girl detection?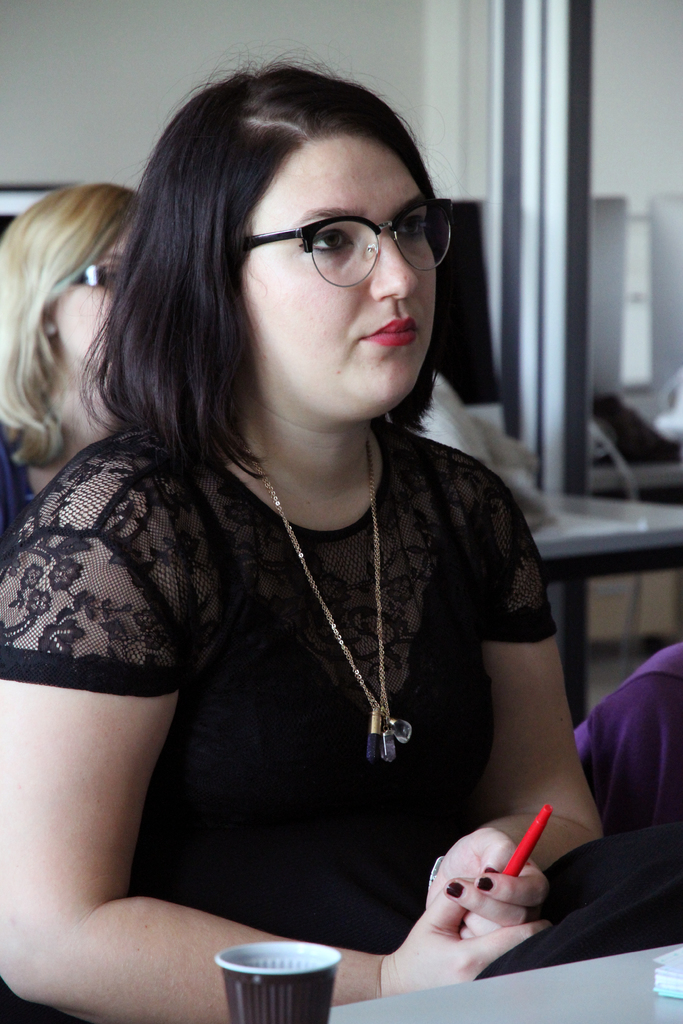
{"x1": 2, "y1": 50, "x2": 618, "y2": 1023}
